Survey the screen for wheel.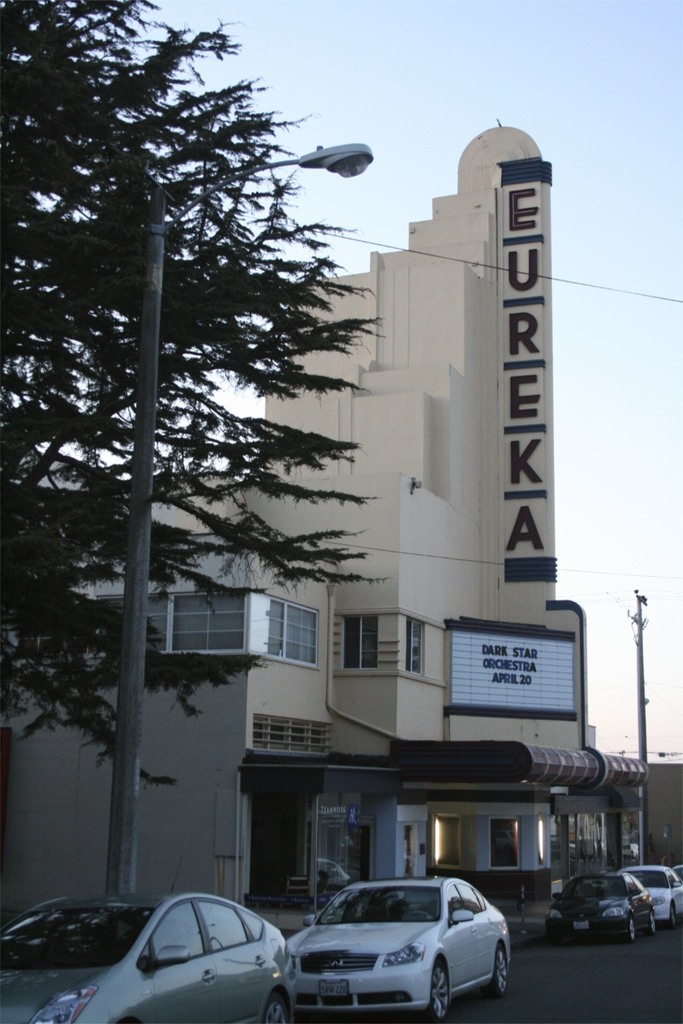
Survey found: detection(432, 957, 453, 1023).
